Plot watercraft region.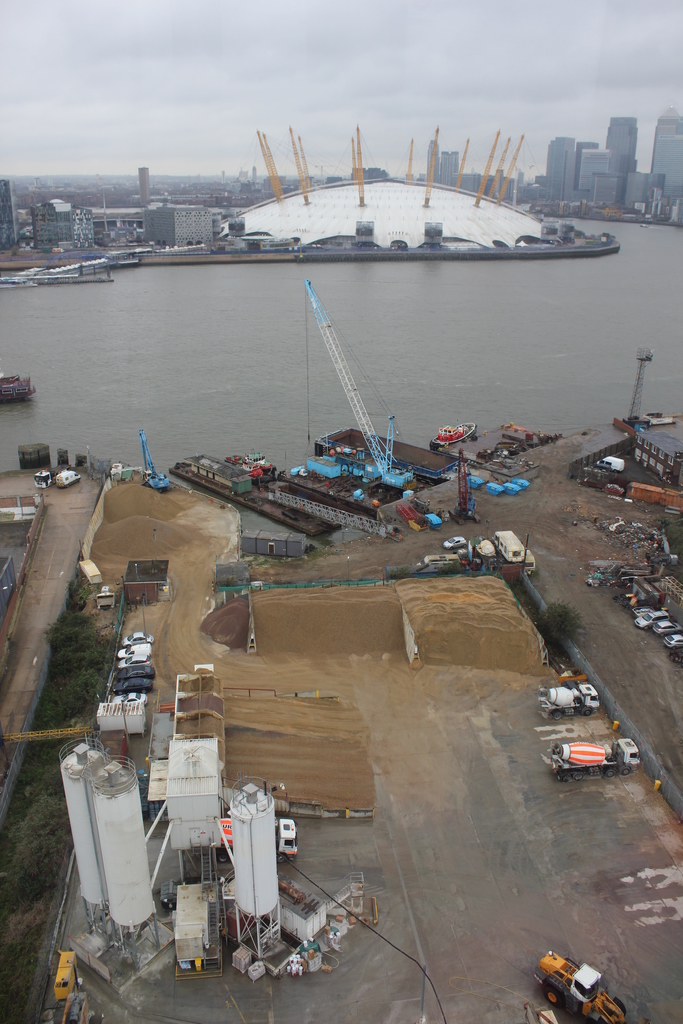
Plotted at crop(432, 423, 477, 449).
